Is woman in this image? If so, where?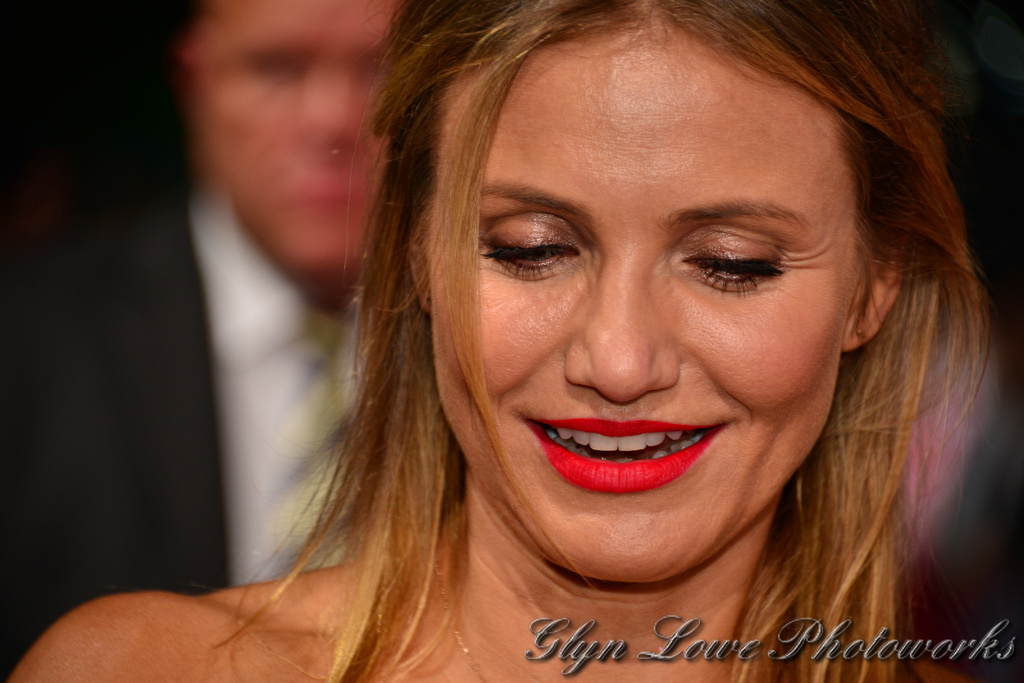
Yes, at region(93, 6, 1023, 672).
